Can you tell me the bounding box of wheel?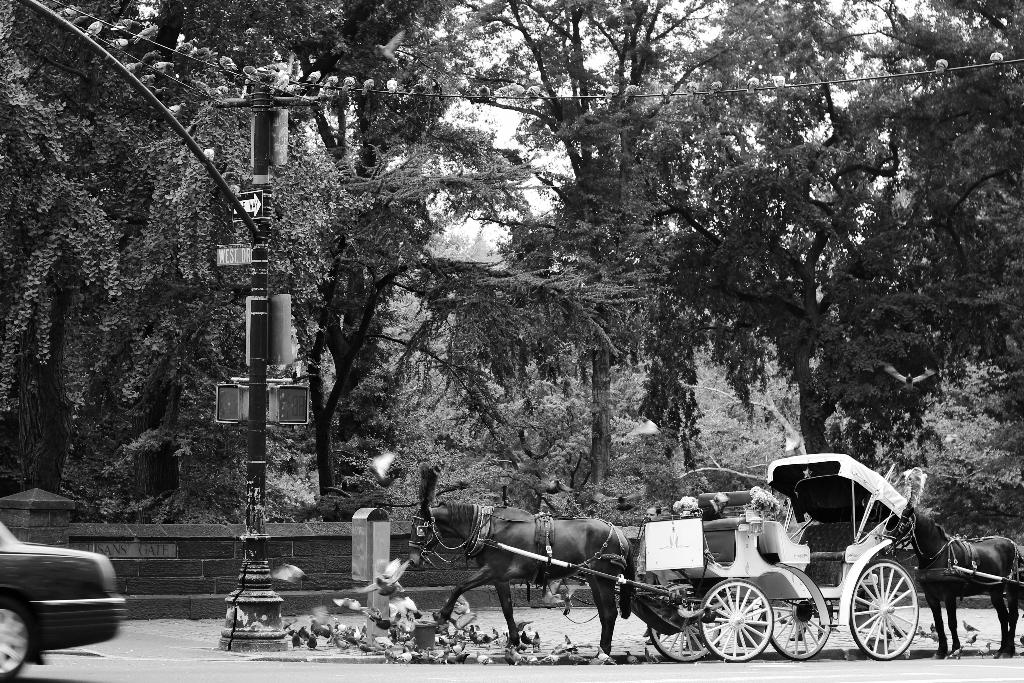
(x1=696, y1=581, x2=771, y2=660).
